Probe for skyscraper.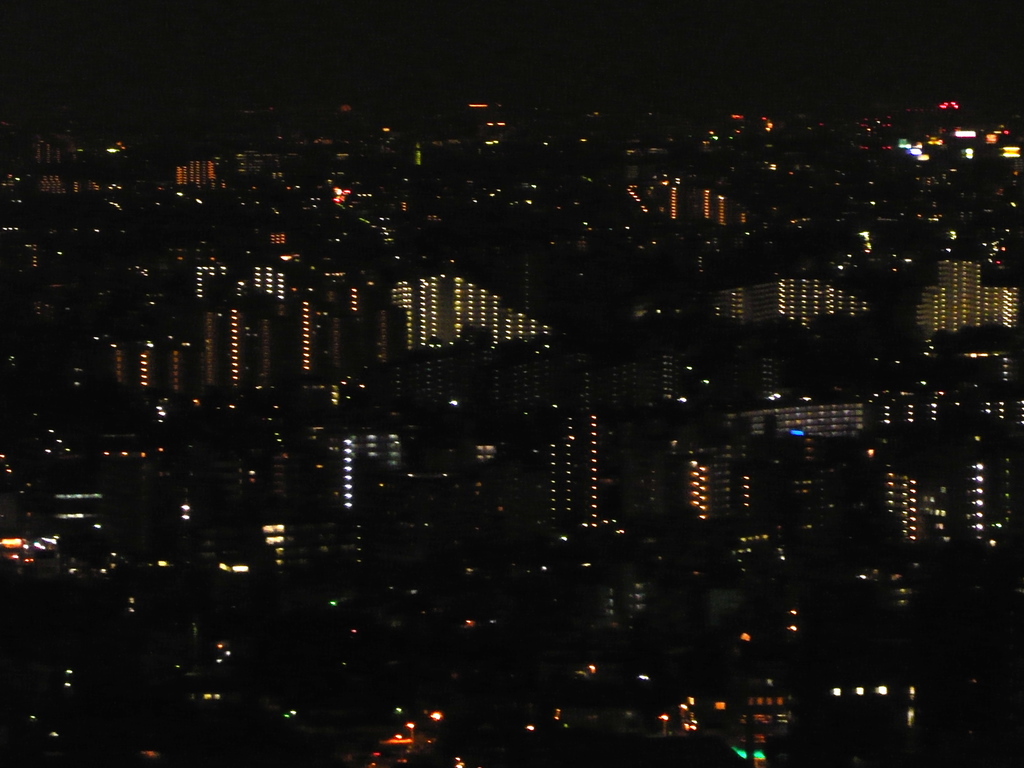
Probe result: BBox(920, 245, 1023, 343).
